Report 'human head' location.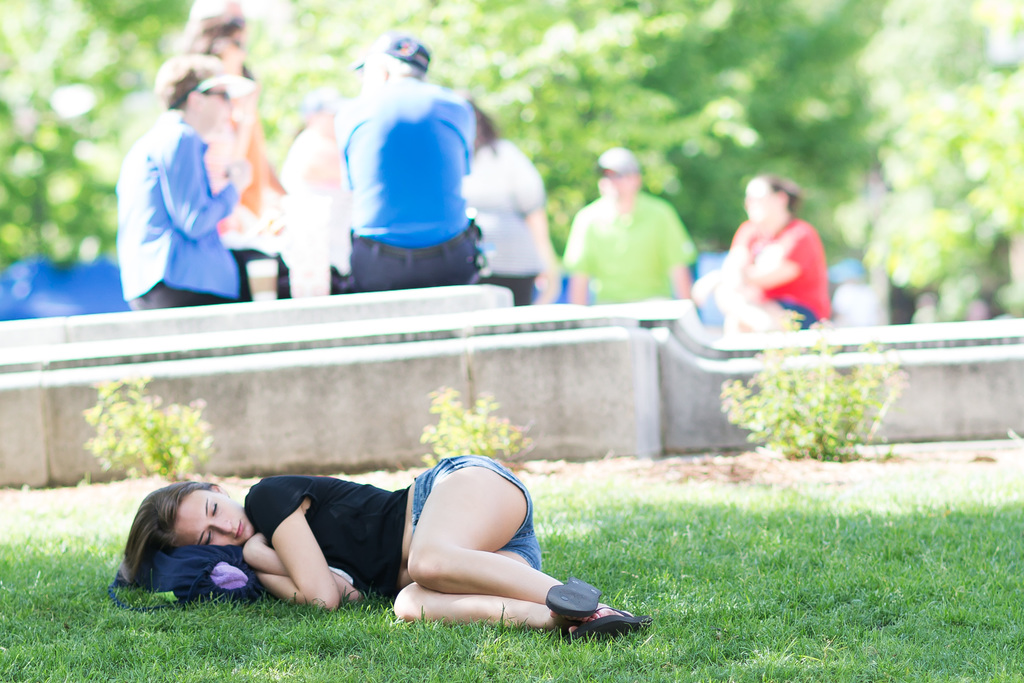
Report: box(152, 50, 231, 119).
